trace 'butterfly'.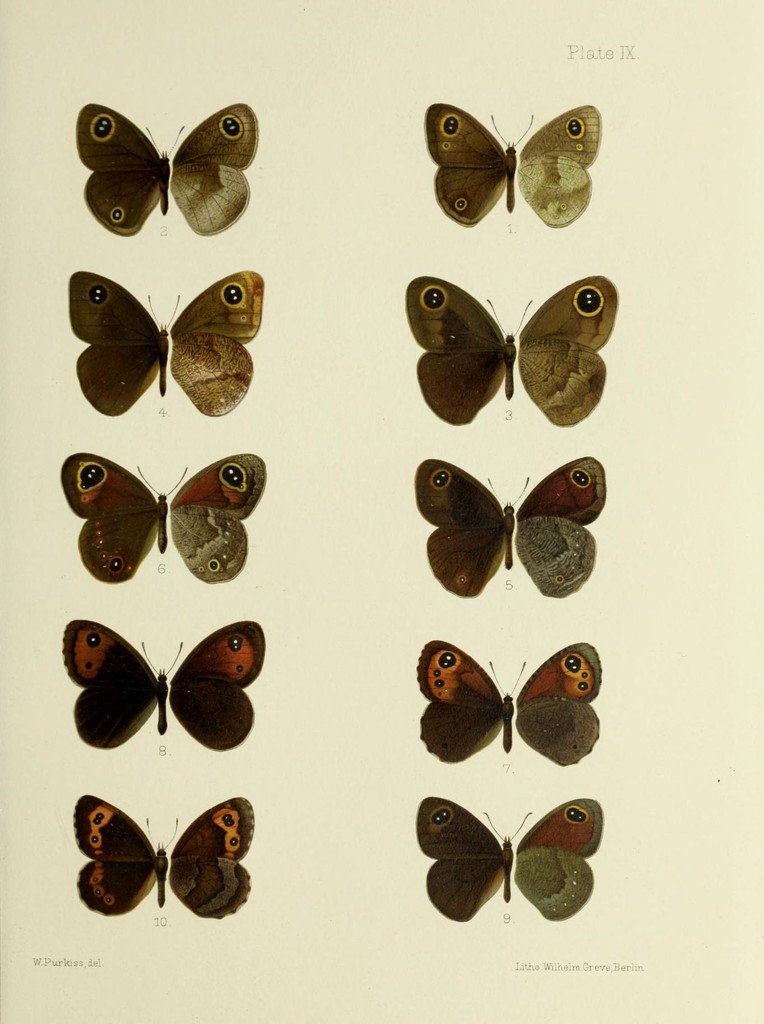
Traced to 65:792:260:930.
